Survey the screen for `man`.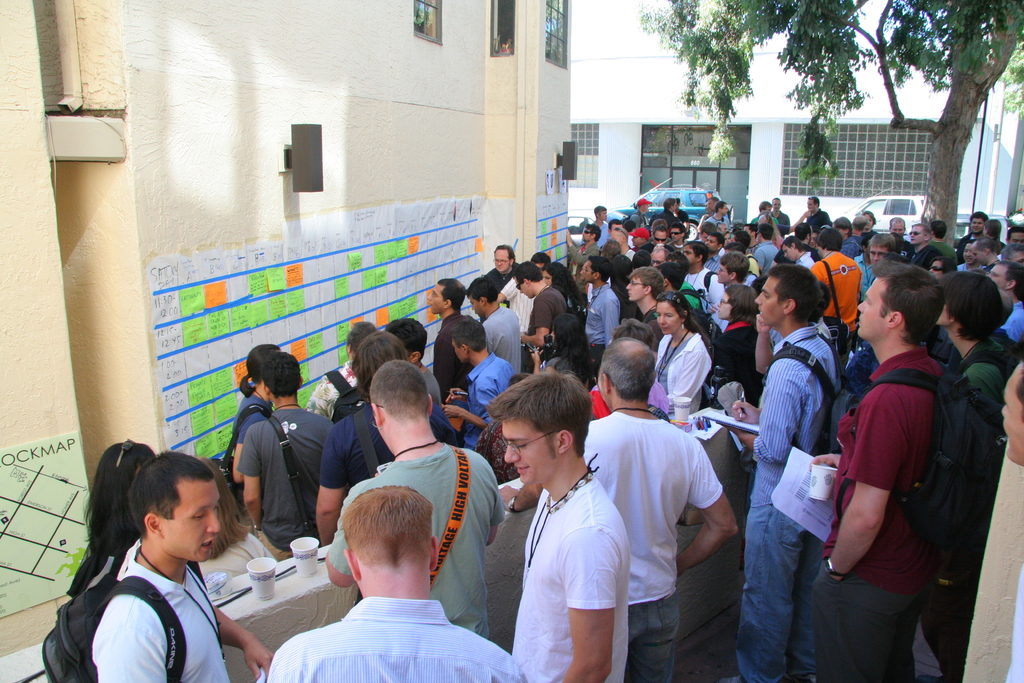
Survey found: [577, 206, 611, 249].
